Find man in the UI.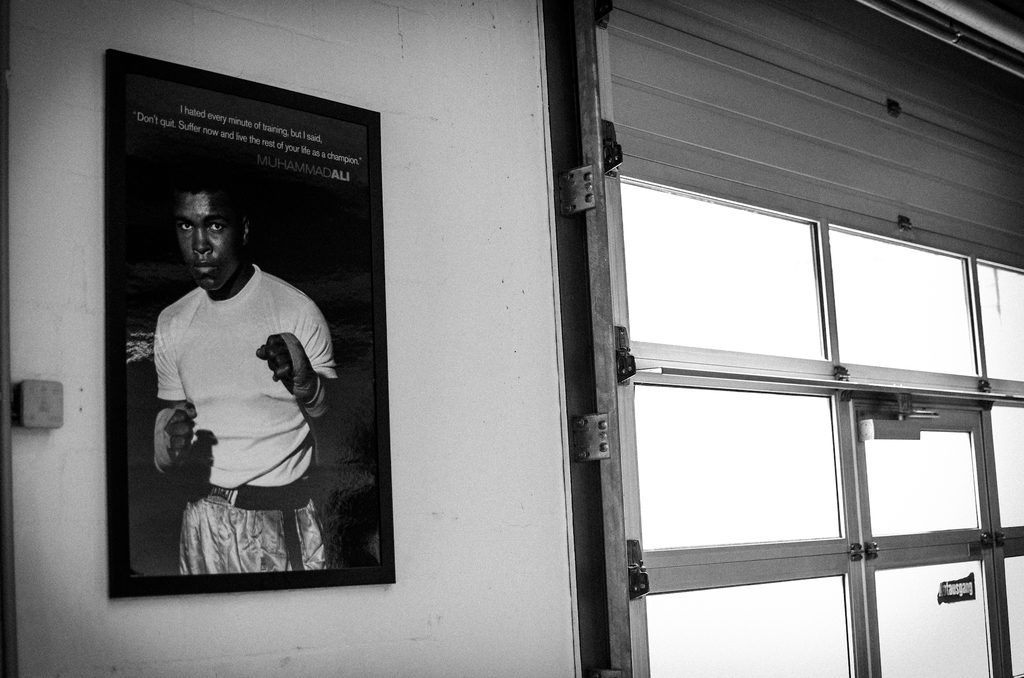
UI element at bbox=[140, 185, 353, 595].
